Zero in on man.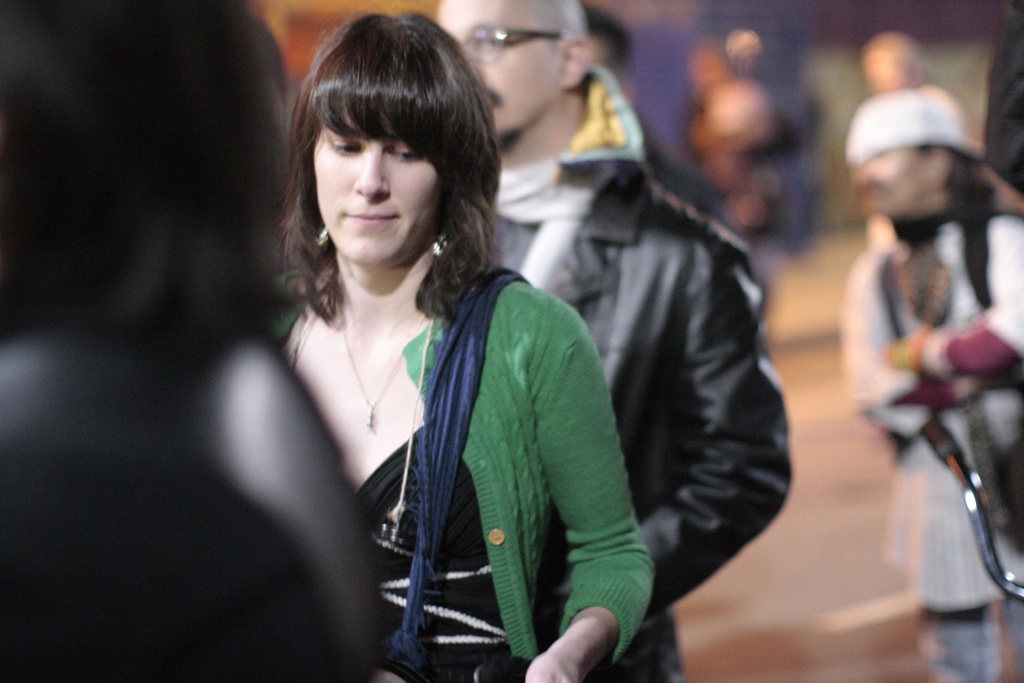
Zeroed in: BBox(845, 94, 1023, 682).
